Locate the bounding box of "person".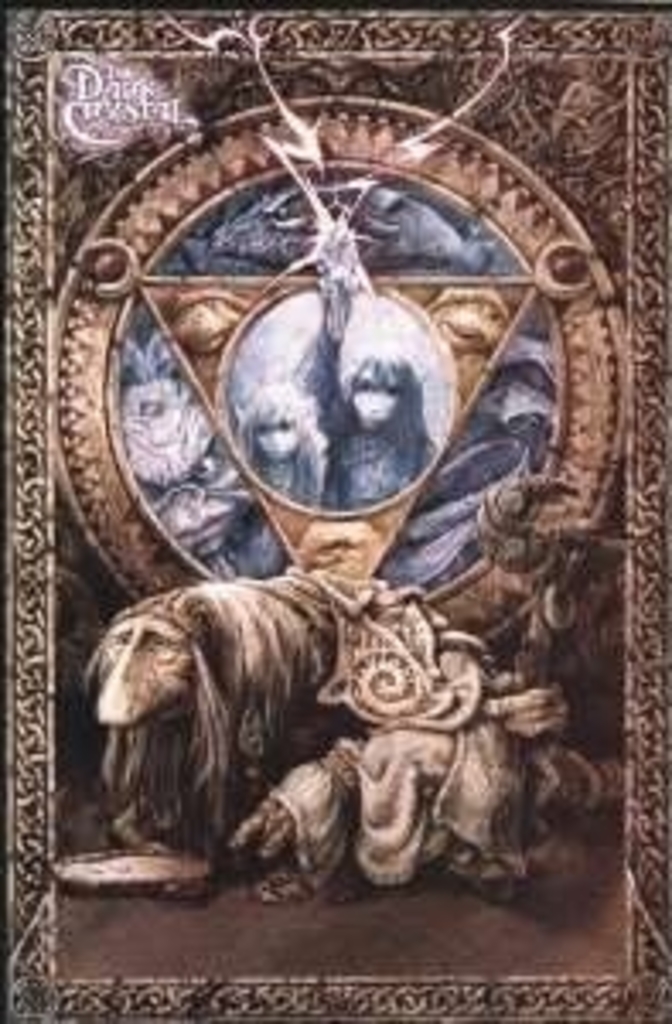
Bounding box: crop(229, 386, 310, 529).
